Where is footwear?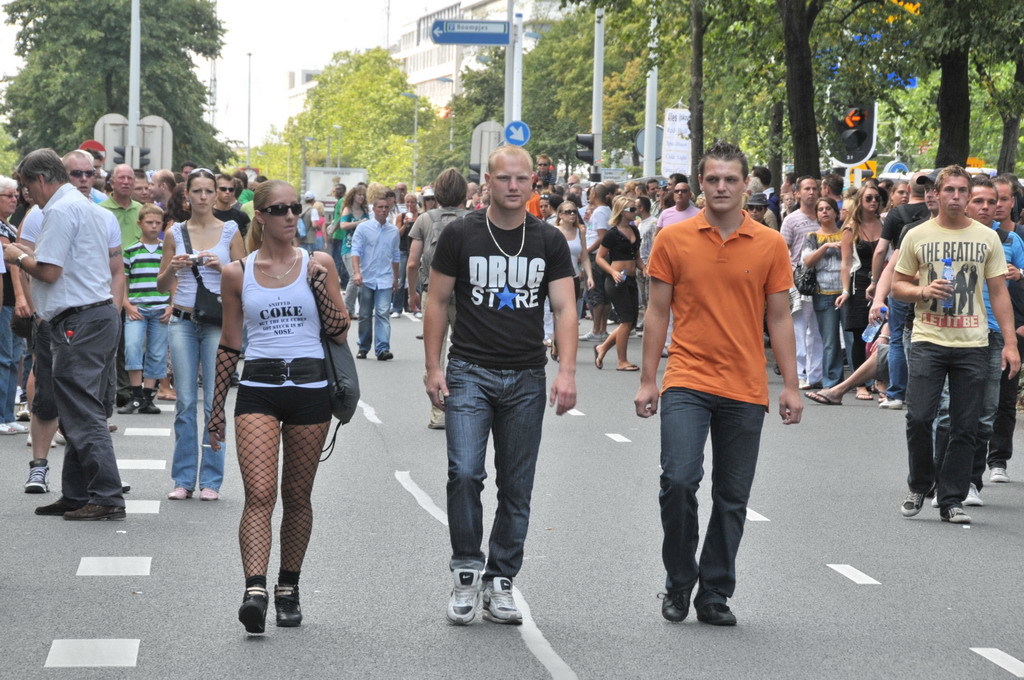
locate(23, 456, 55, 493).
